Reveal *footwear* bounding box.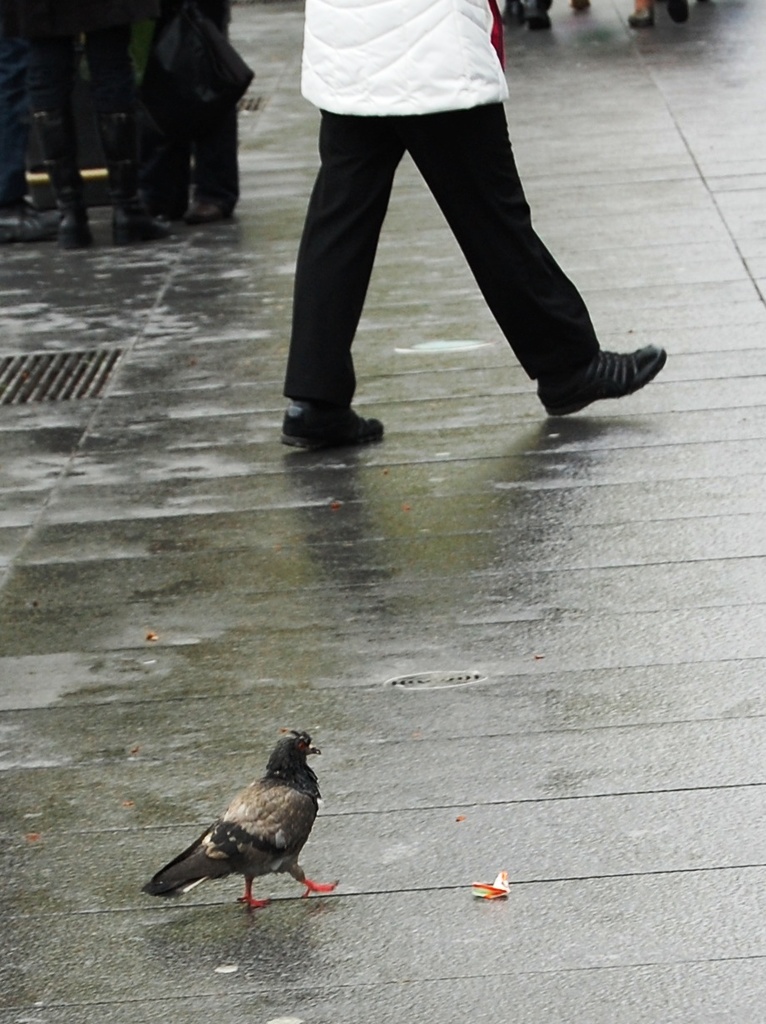
Revealed: 542/337/655/405.
